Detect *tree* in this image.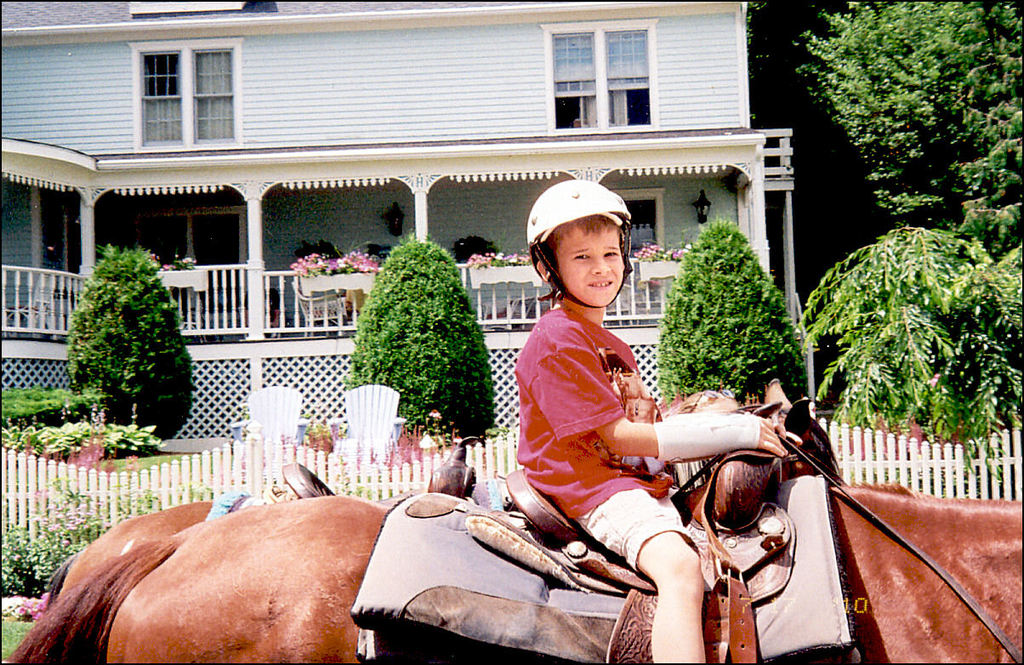
Detection: <region>795, 0, 1023, 486</region>.
